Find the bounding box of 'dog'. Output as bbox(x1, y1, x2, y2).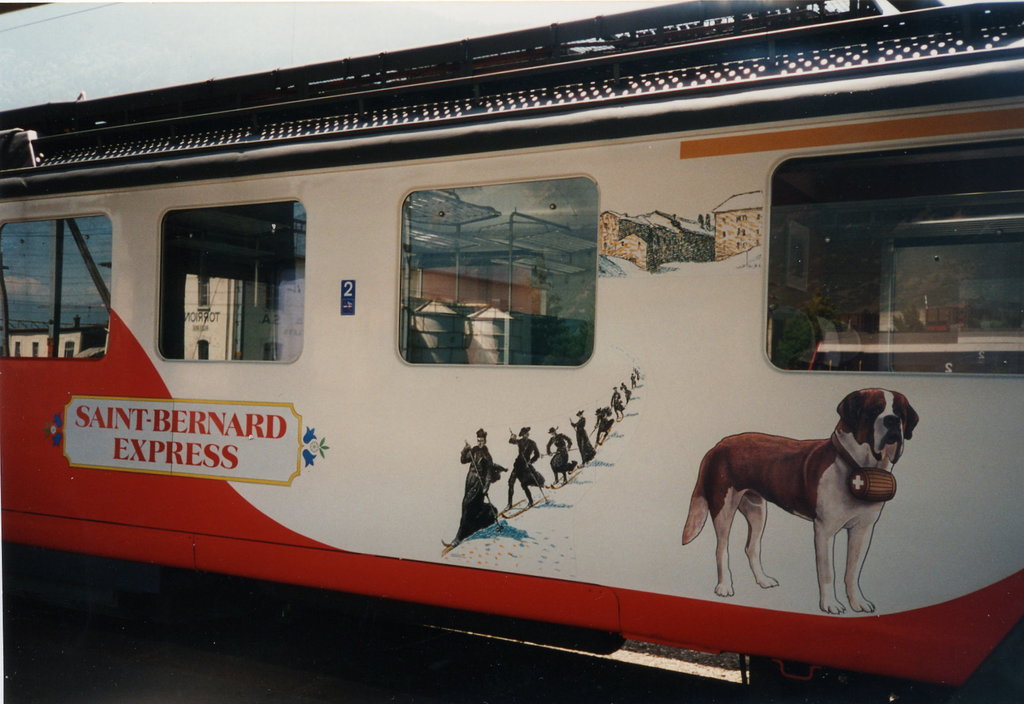
bbox(682, 388, 918, 618).
